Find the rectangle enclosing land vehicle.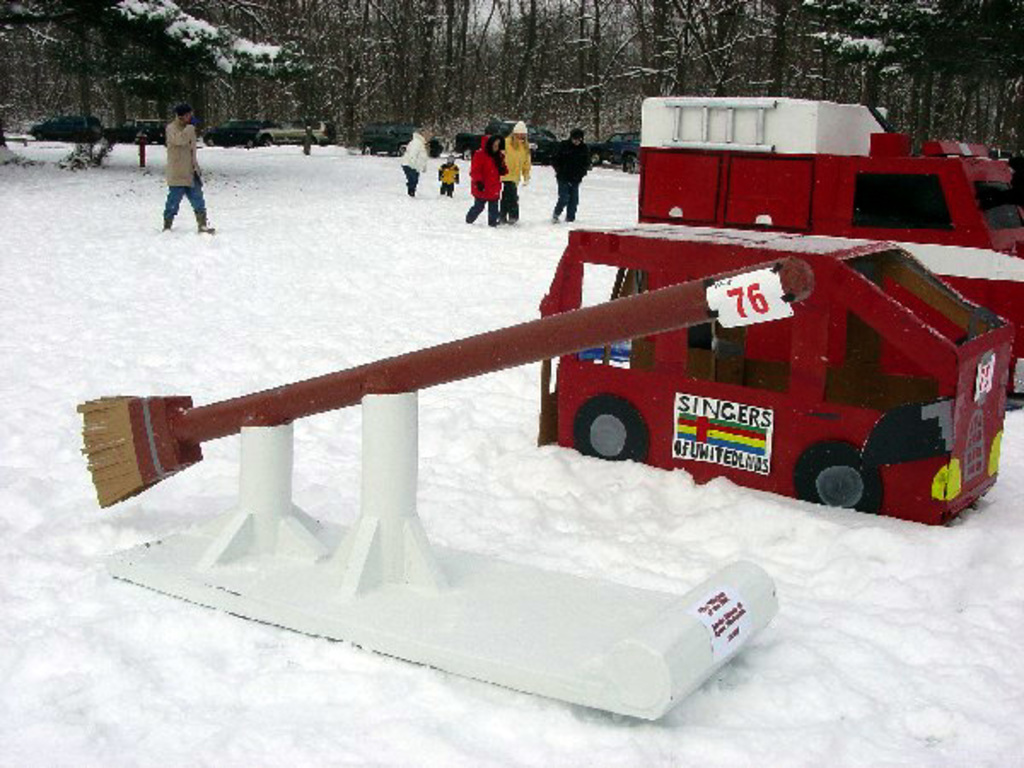
196, 116, 265, 152.
